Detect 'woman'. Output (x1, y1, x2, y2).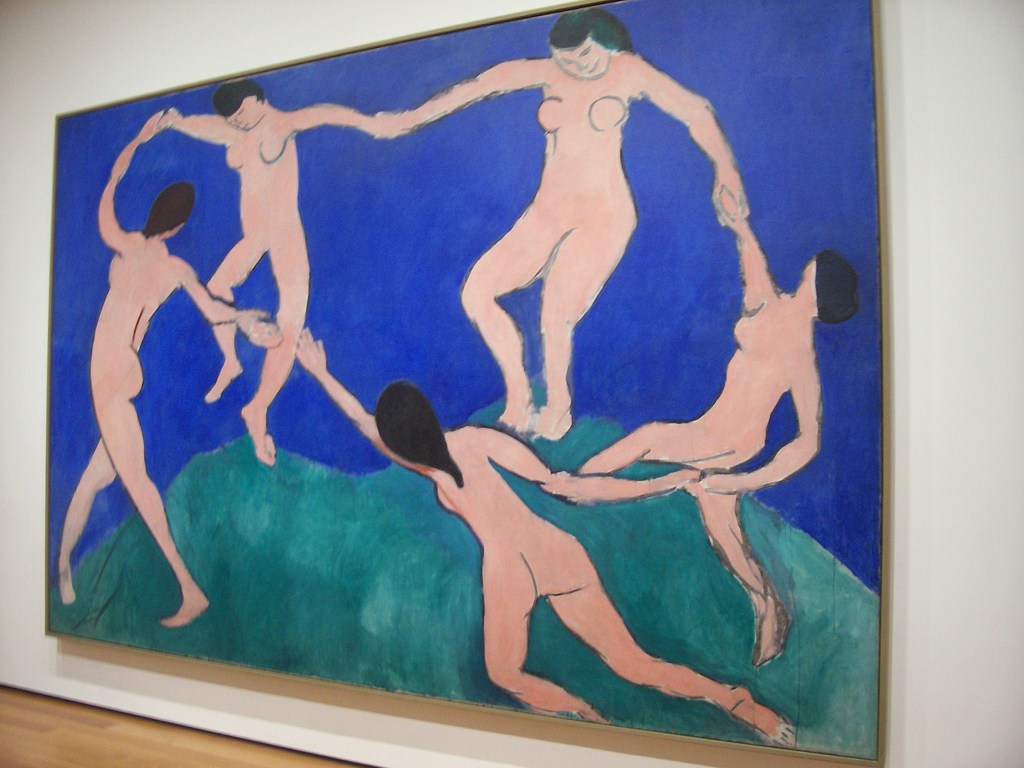
(291, 321, 797, 751).
